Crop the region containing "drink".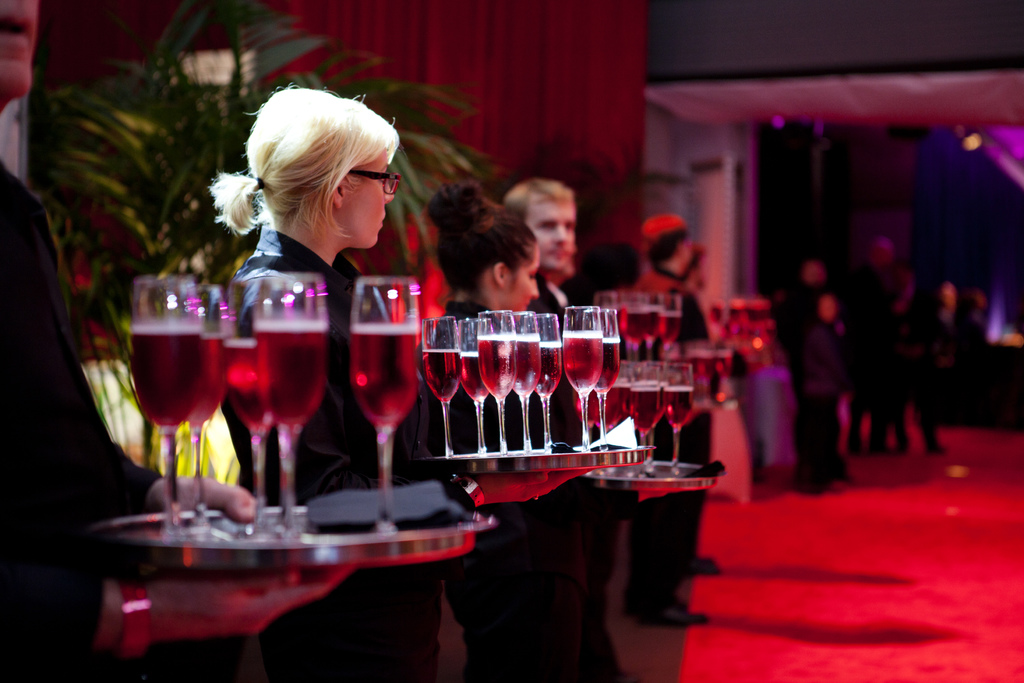
Crop region: <region>258, 277, 313, 548</region>.
